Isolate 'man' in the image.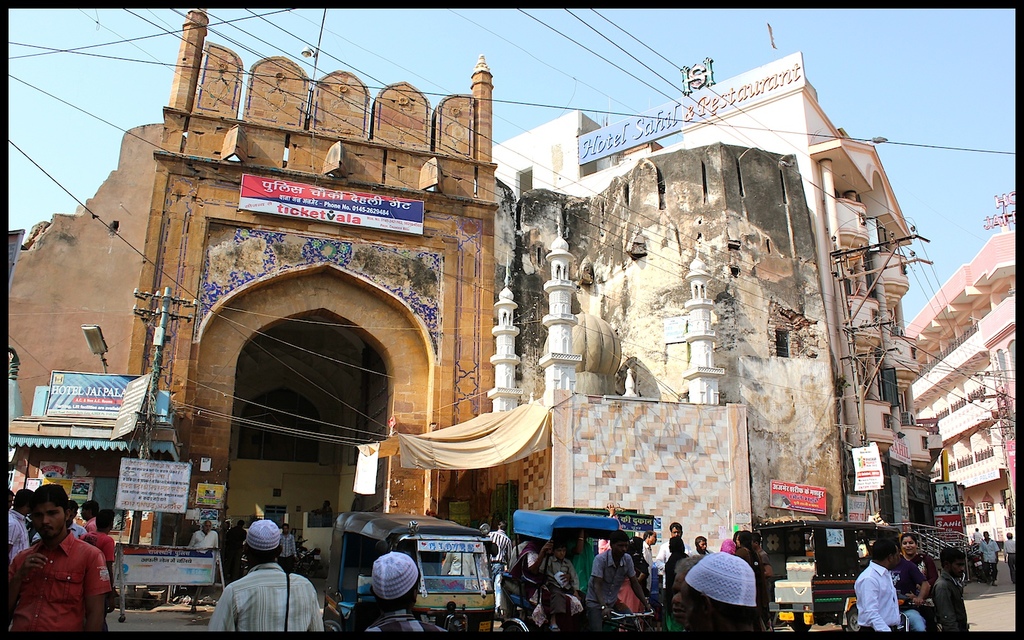
Isolated region: bbox=[592, 530, 658, 635].
